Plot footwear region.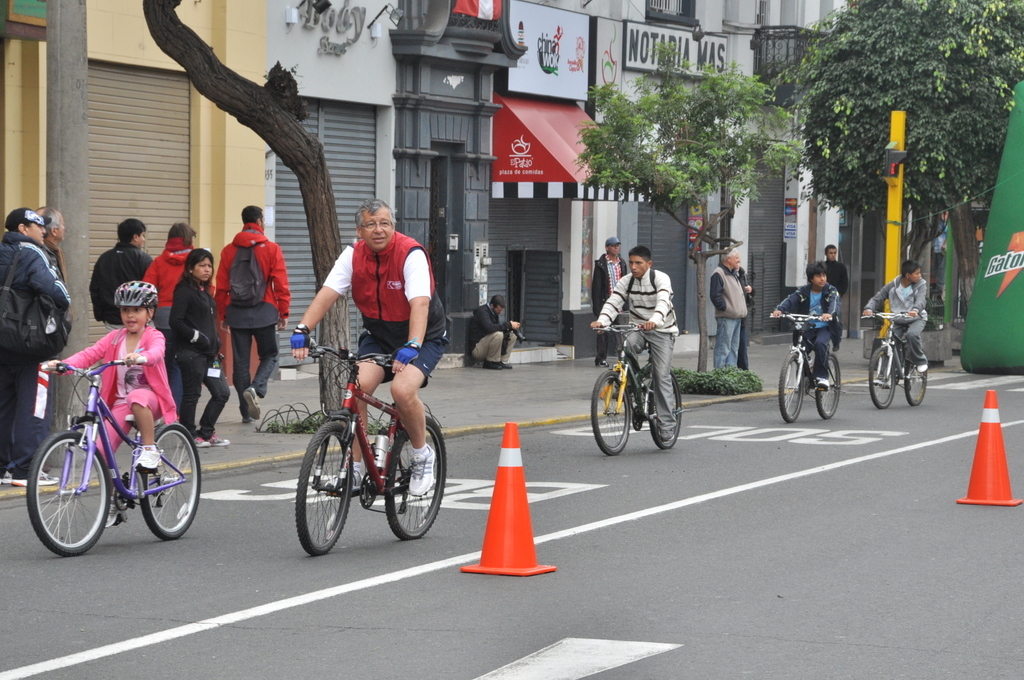
Plotted at pyautogui.locateOnScreen(201, 436, 229, 446).
